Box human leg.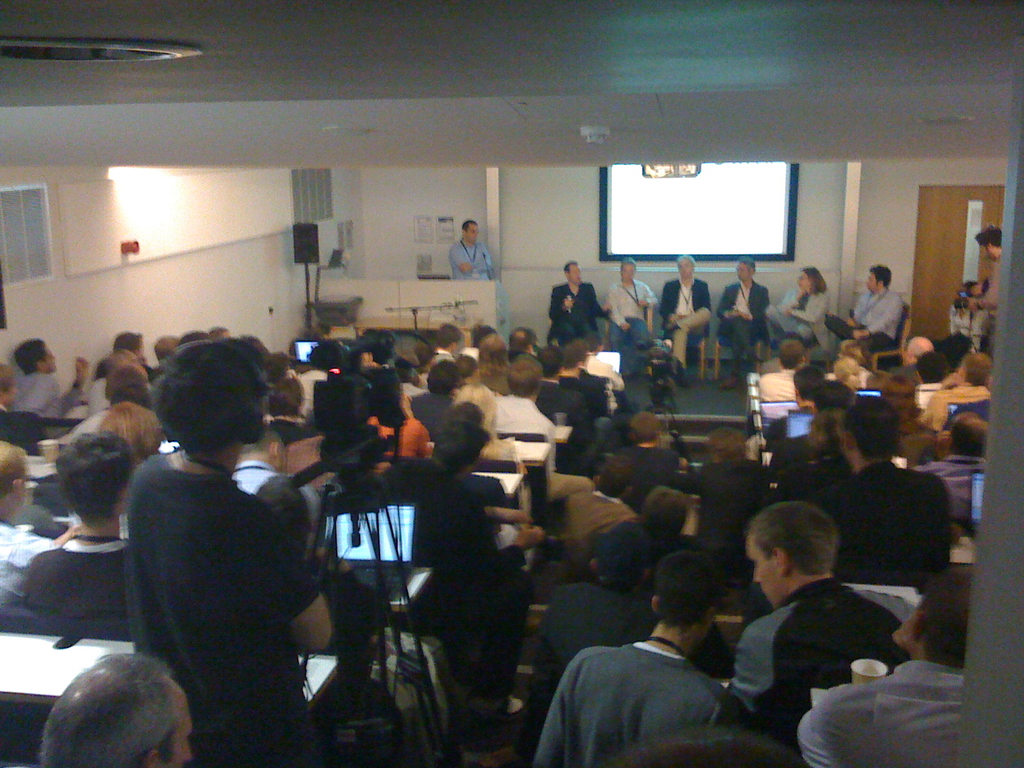
select_region(826, 317, 849, 343).
